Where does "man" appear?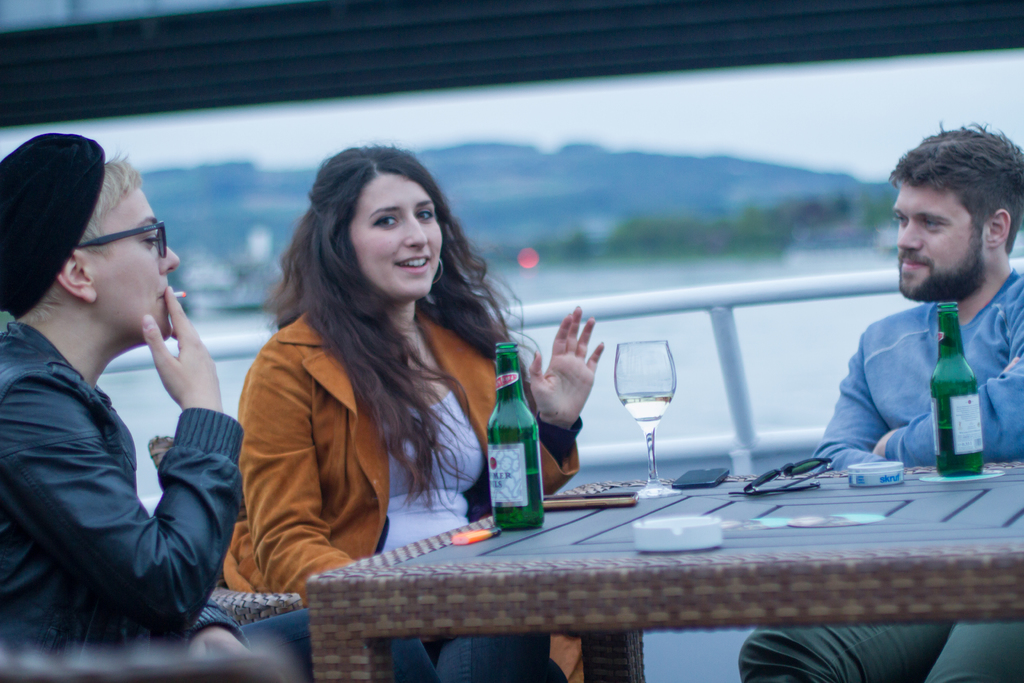
Appears at crop(739, 123, 1021, 682).
